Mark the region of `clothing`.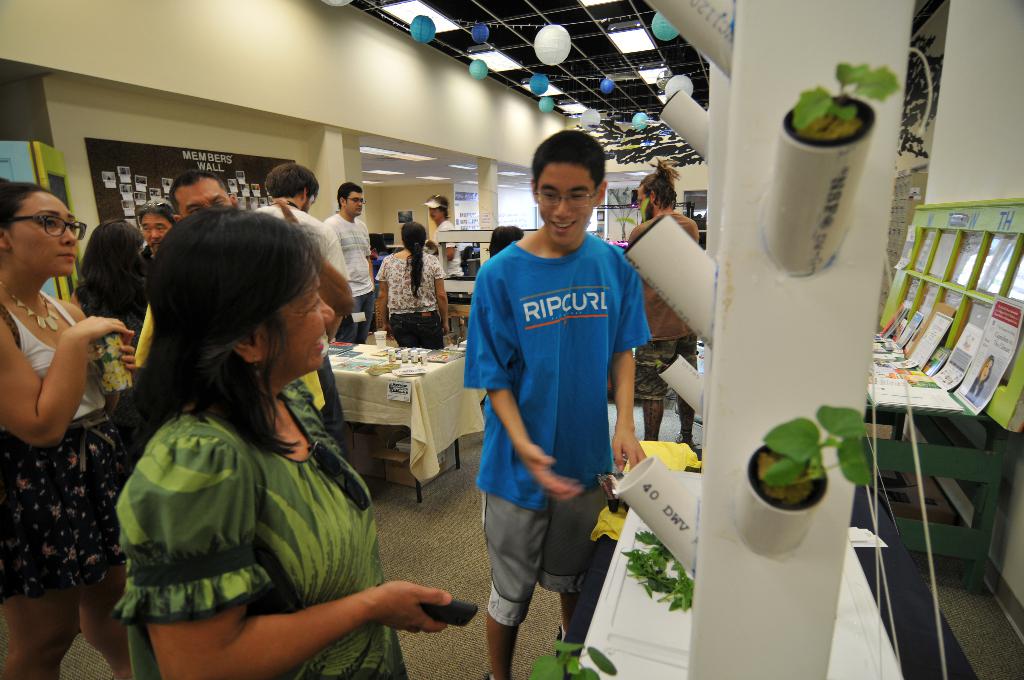
Region: pyautogui.locateOnScreen(965, 384, 986, 408).
